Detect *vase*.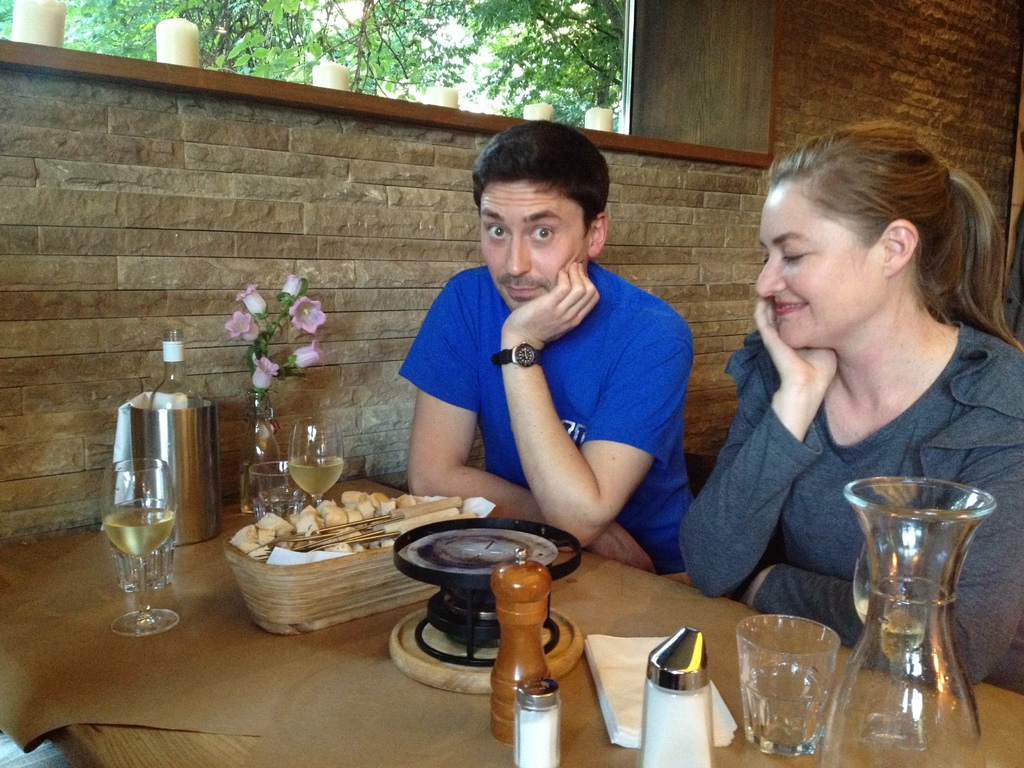
Detected at locate(238, 392, 282, 516).
